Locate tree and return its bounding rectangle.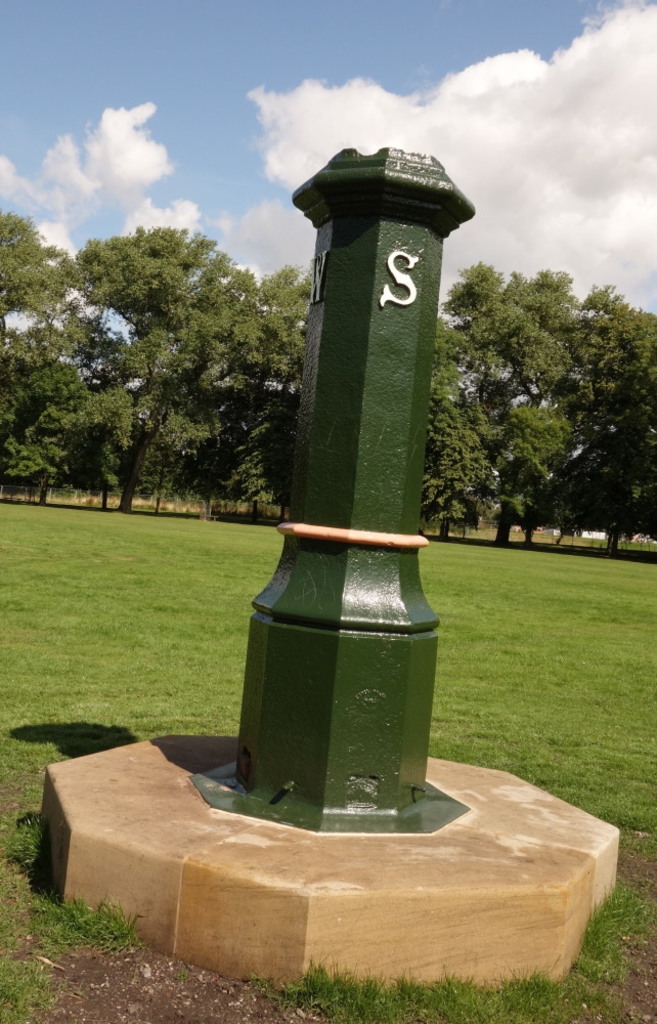
[222, 264, 312, 511].
